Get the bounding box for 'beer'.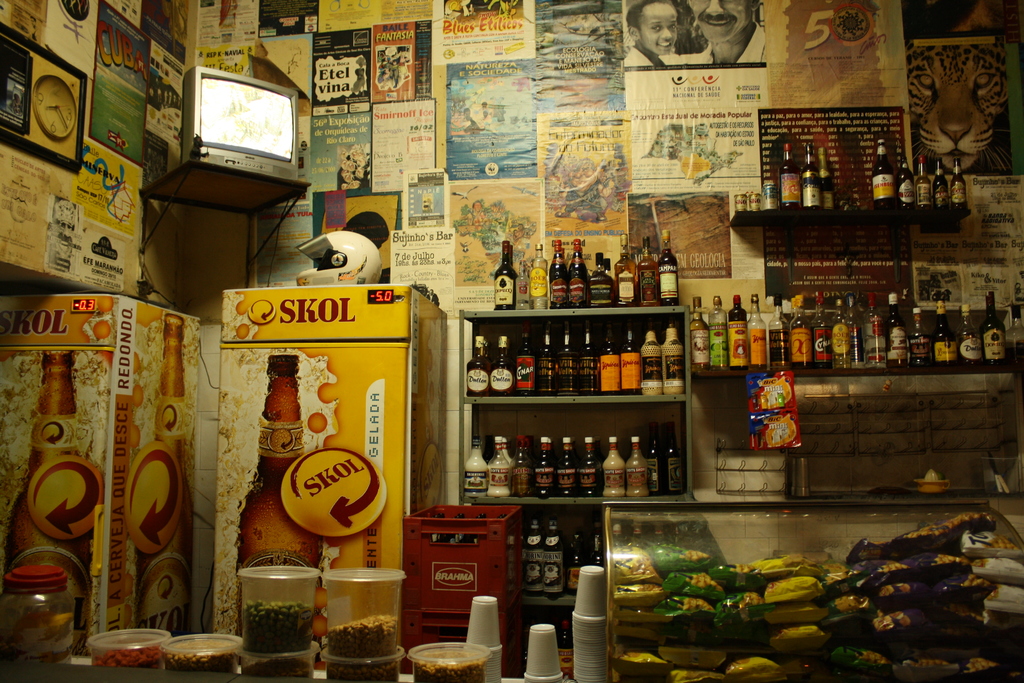
x1=790 y1=292 x2=806 y2=364.
